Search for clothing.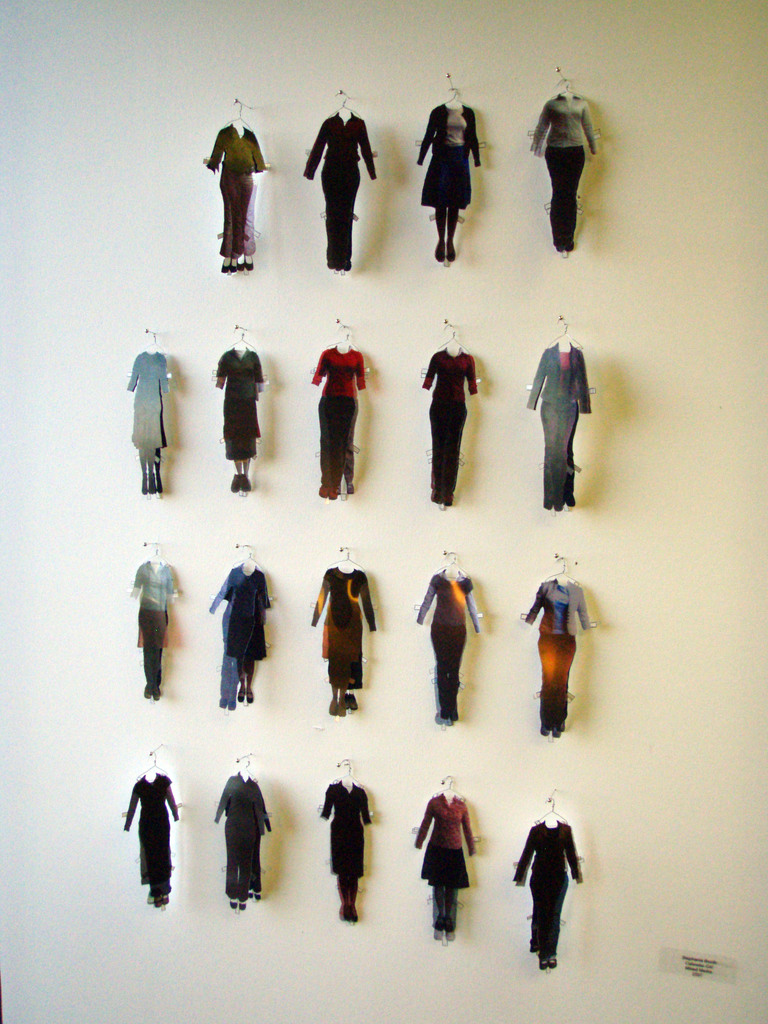
Found at Rect(212, 770, 266, 896).
